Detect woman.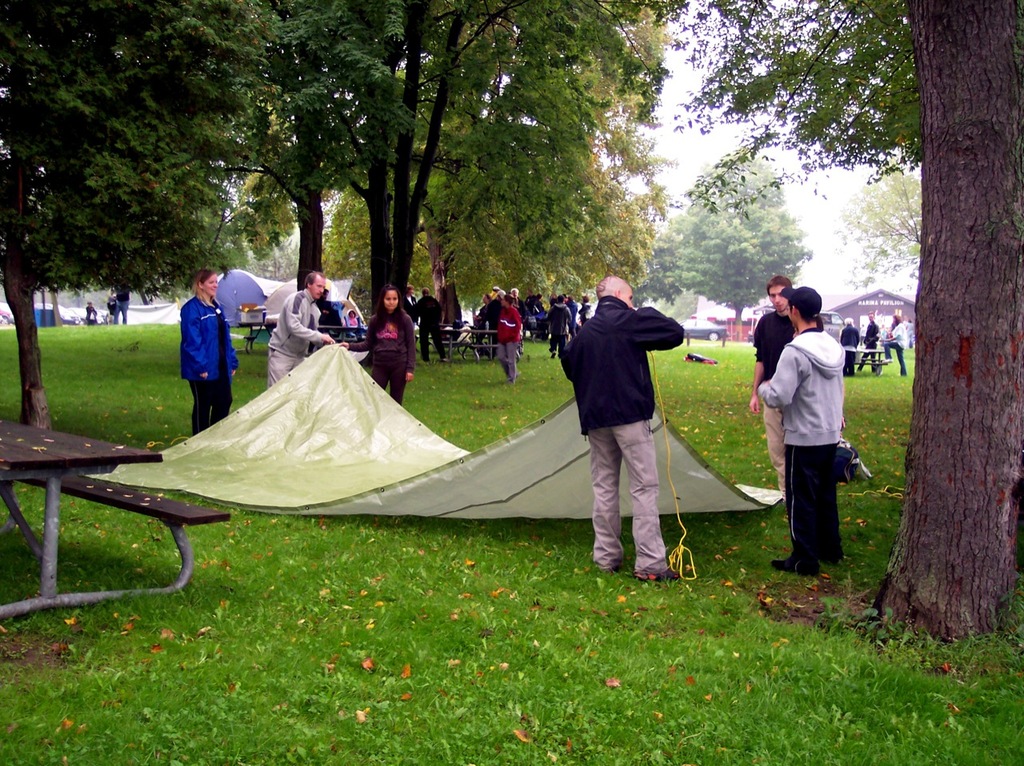
Detected at box=[876, 313, 915, 372].
